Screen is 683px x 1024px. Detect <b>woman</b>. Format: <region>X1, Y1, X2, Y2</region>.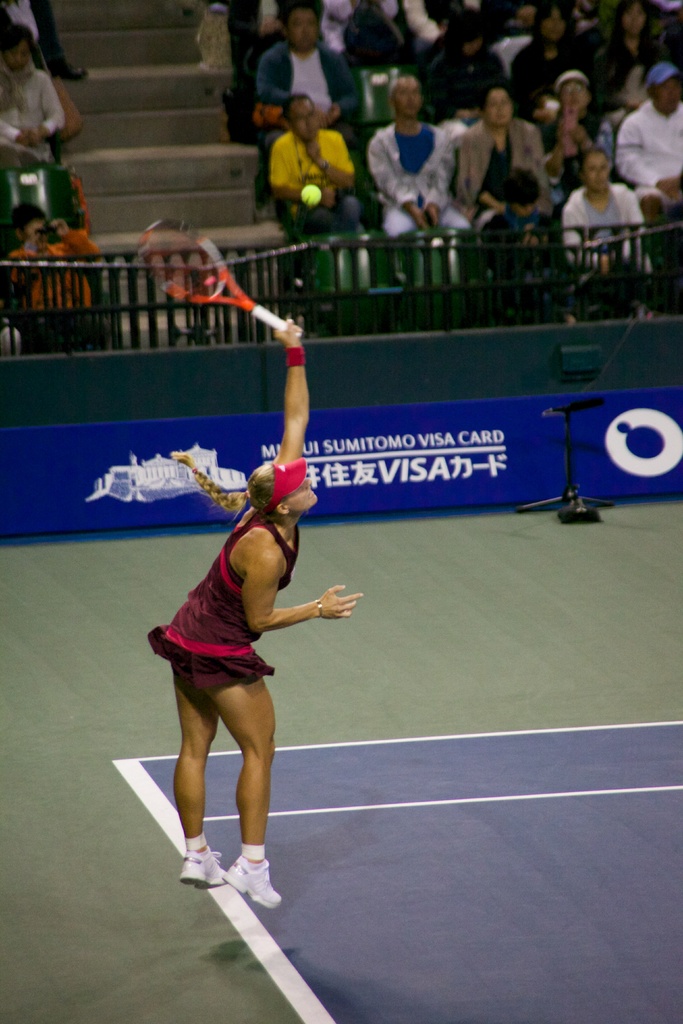
<region>123, 291, 365, 959</region>.
